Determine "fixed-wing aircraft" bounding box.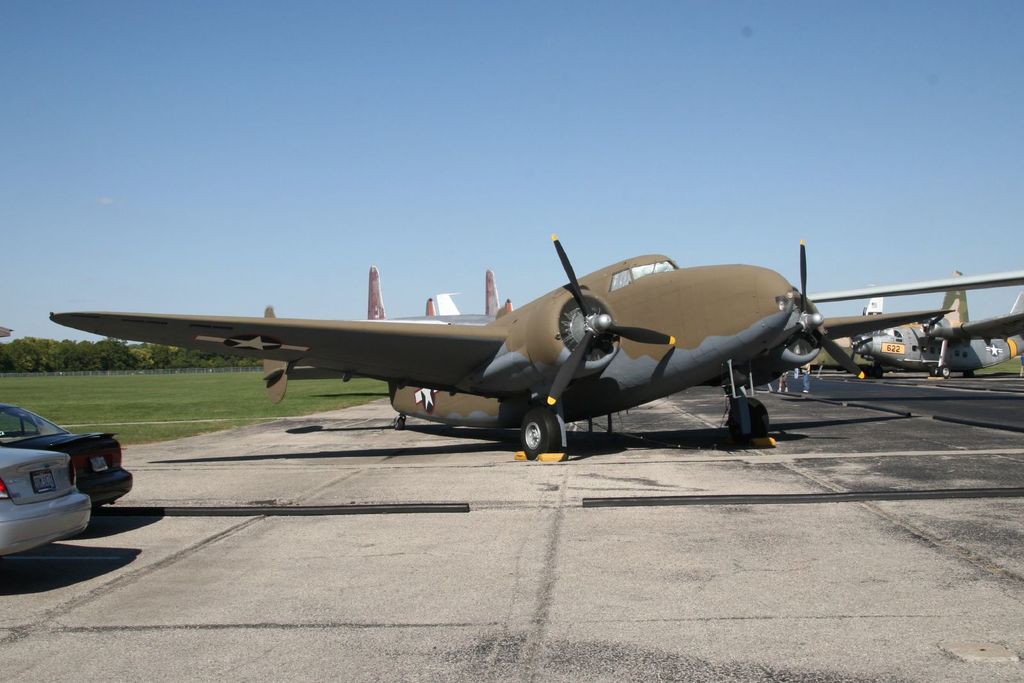
Determined: Rect(45, 225, 957, 470).
